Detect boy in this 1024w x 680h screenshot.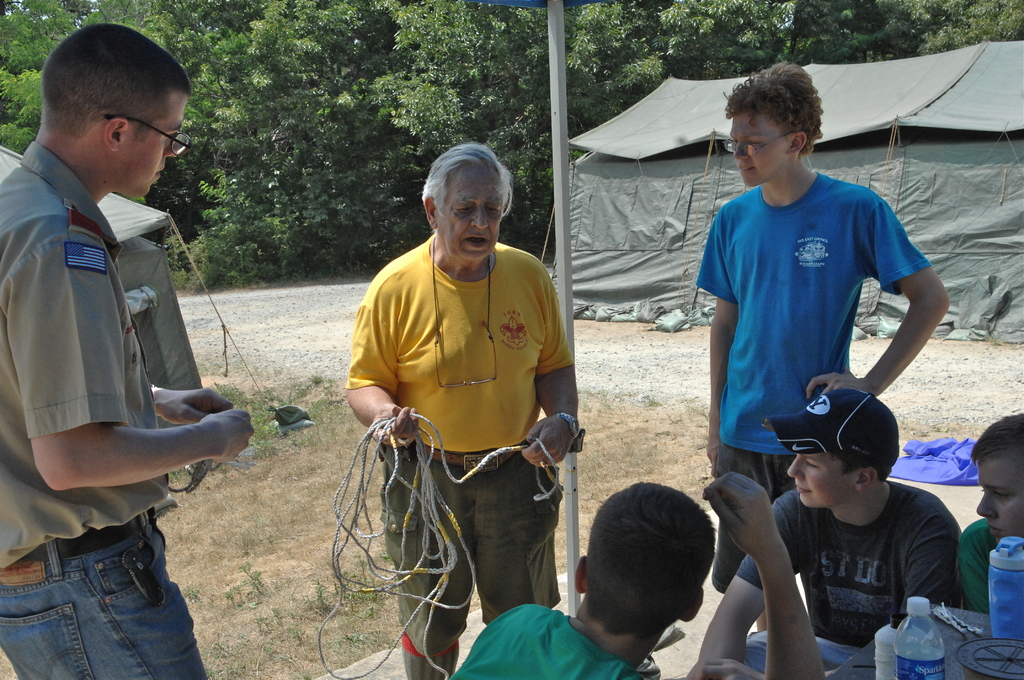
Detection: x1=442 y1=480 x2=713 y2=679.
